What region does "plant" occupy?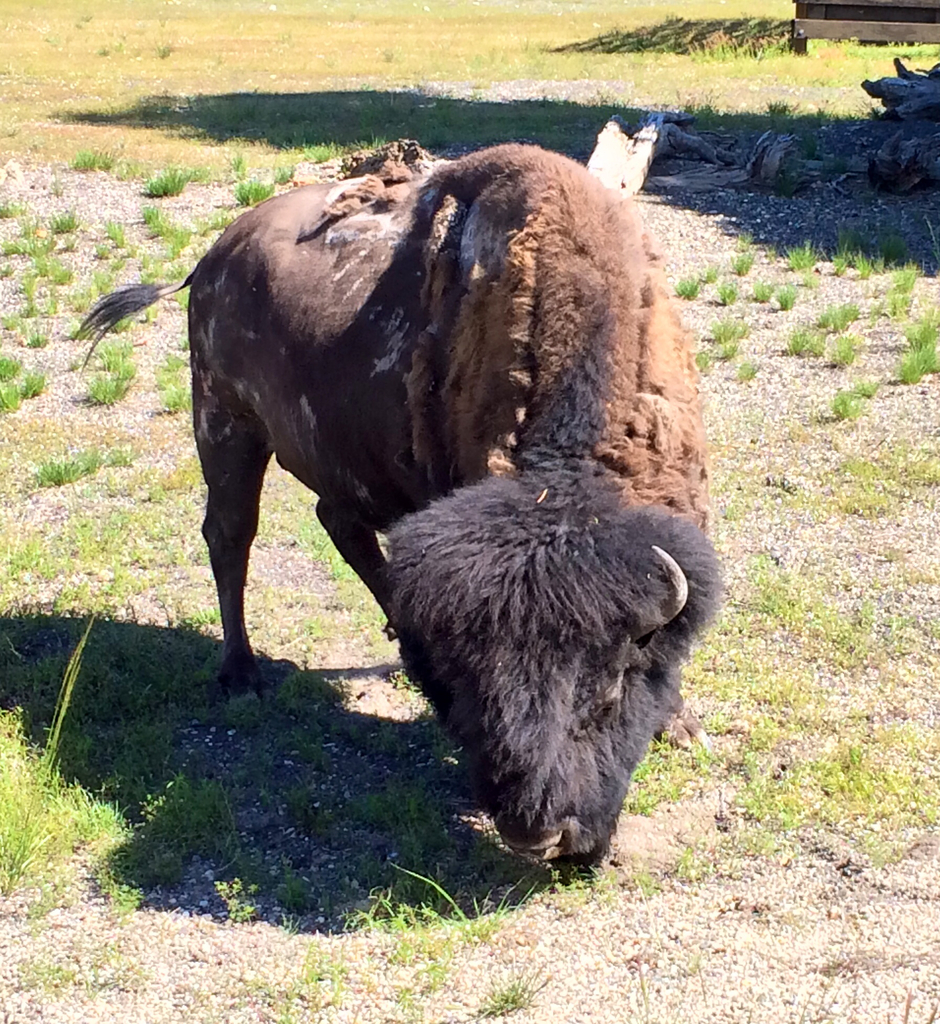
l=264, t=860, r=324, b=916.
